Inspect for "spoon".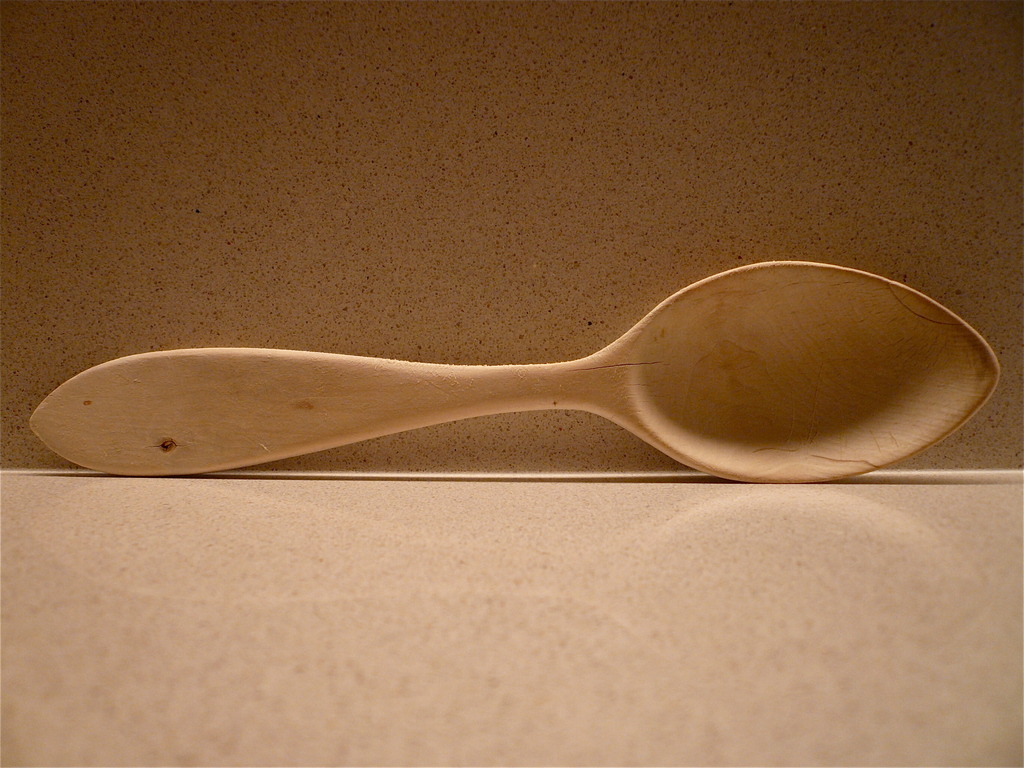
Inspection: bbox=(26, 258, 999, 481).
